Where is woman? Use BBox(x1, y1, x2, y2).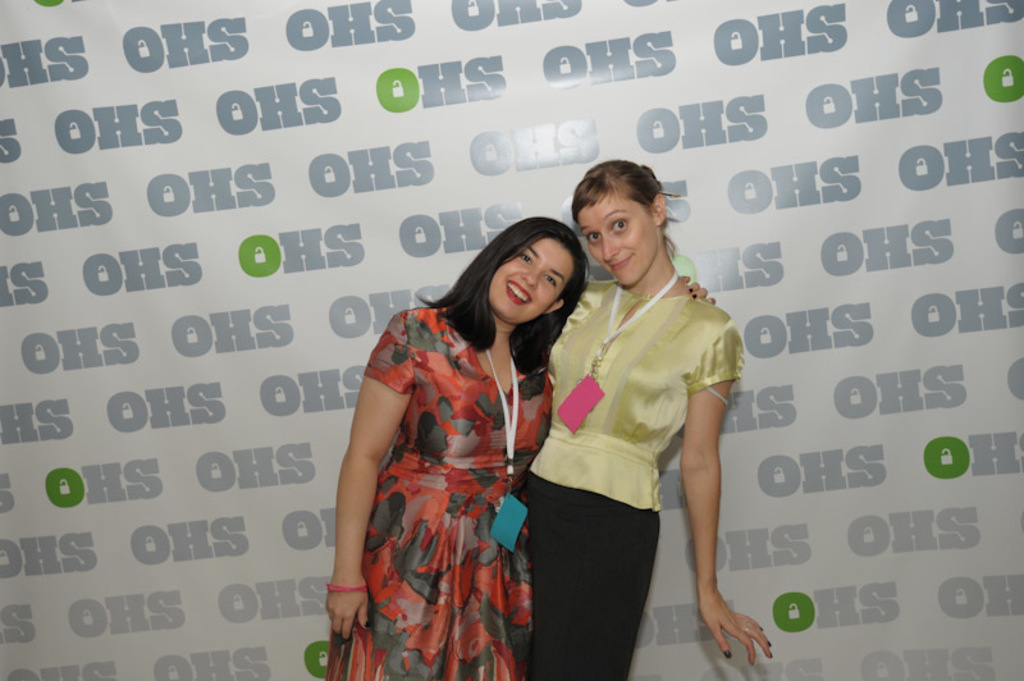
BBox(547, 156, 785, 664).
